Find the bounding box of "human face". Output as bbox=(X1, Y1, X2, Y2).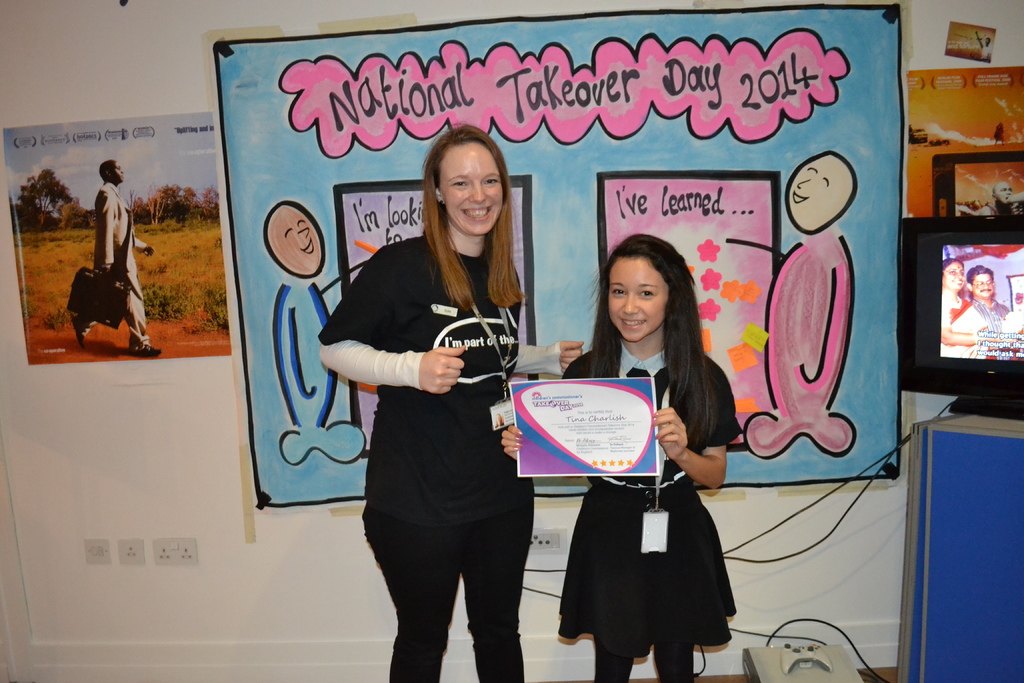
bbox=(609, 258, 668, 341).
